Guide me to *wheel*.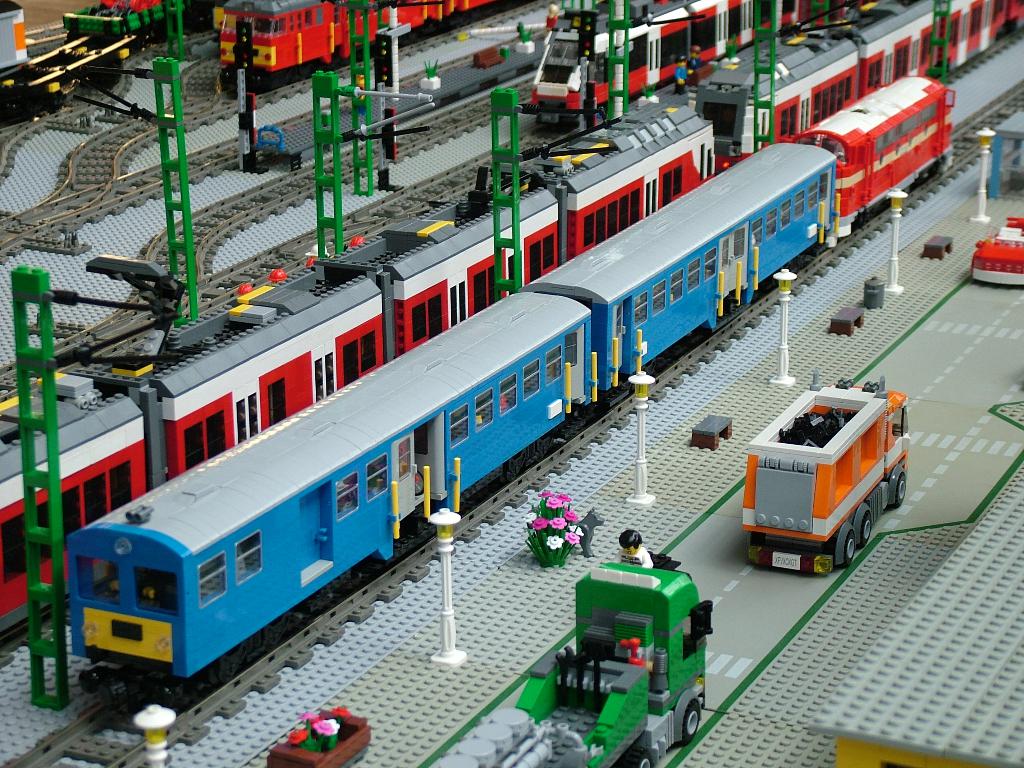
Guidance: pyautogui.locateOnScreen(682, 701, 701, 744).
